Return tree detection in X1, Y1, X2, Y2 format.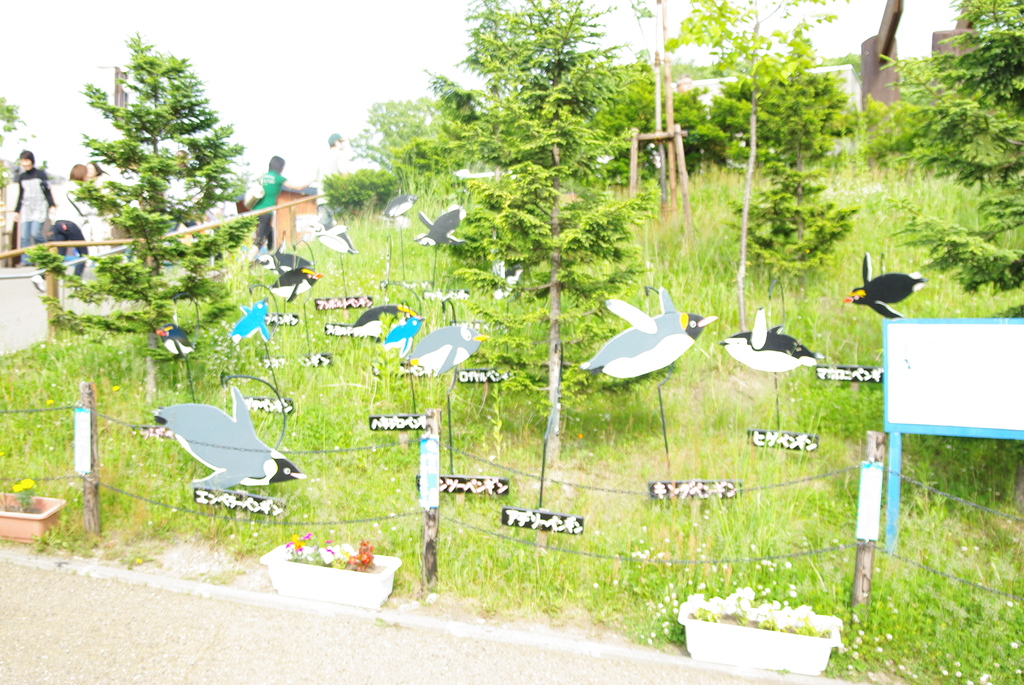
655, 0, 833, 297.
